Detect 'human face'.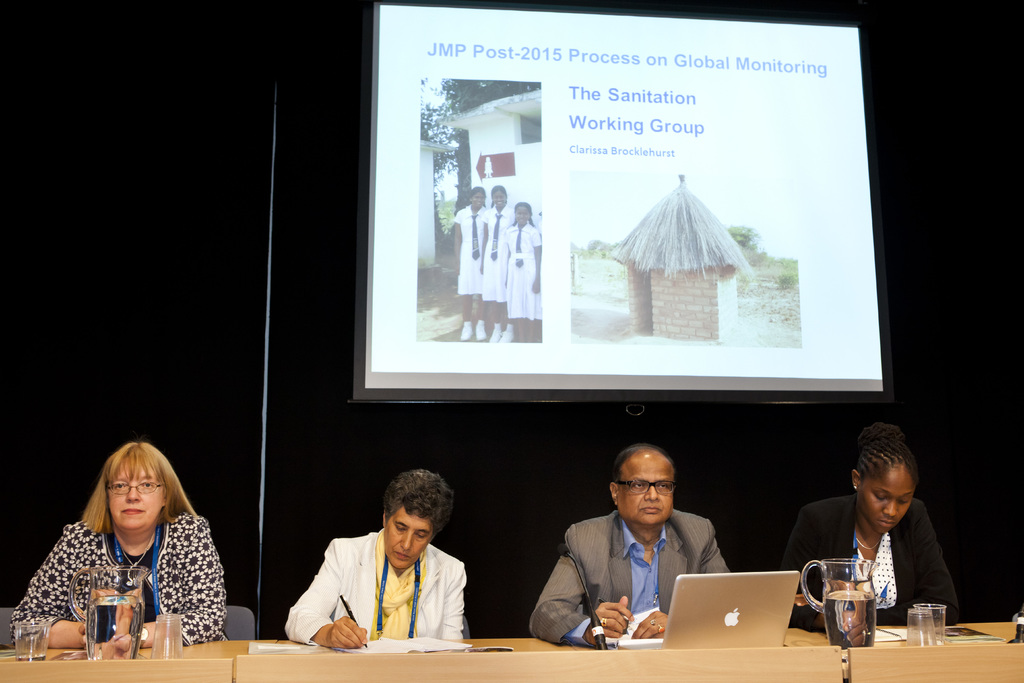
Detected at <region>476, 195, 482, 208</region>.
